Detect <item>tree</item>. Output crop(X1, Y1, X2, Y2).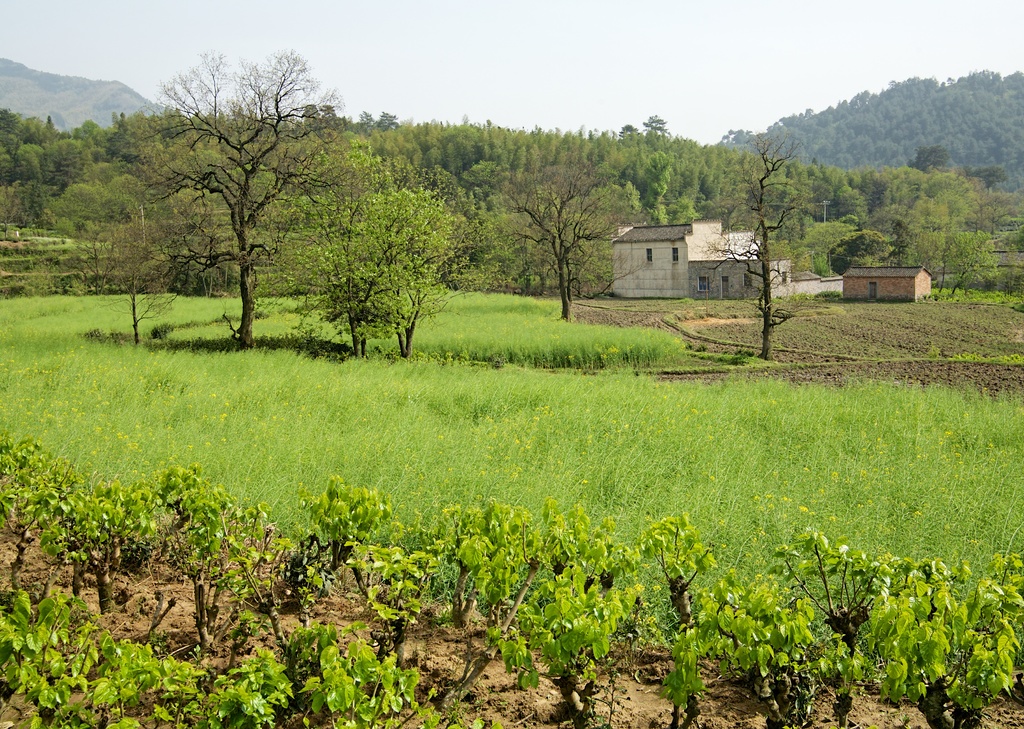
crop(128, 55, 378, 366).
